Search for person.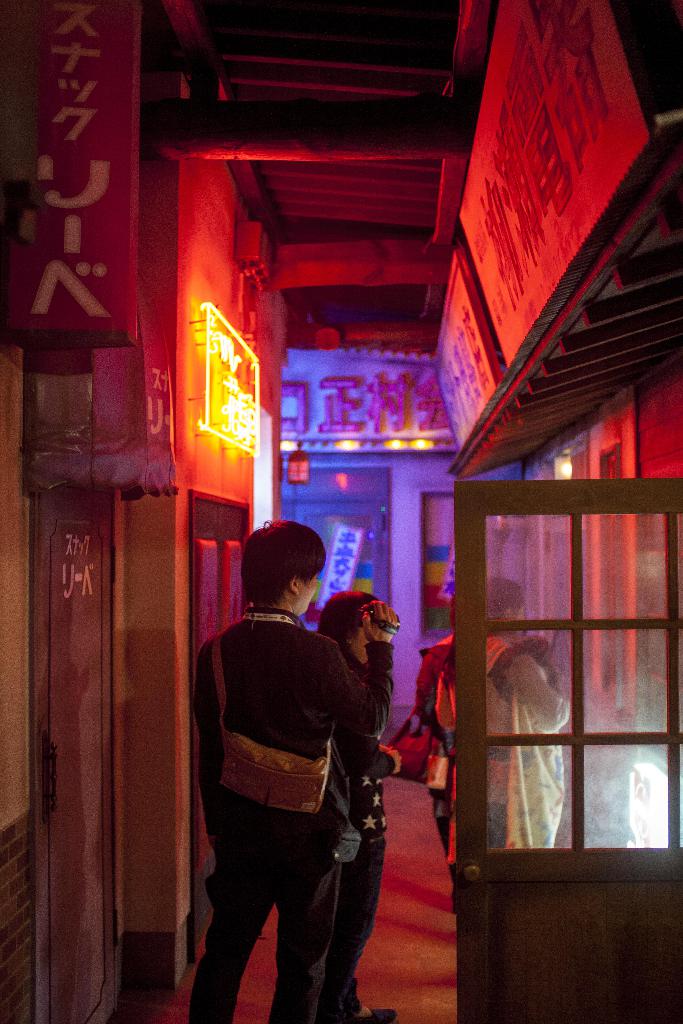
Found at box=[188, 522, 399, 1016].
